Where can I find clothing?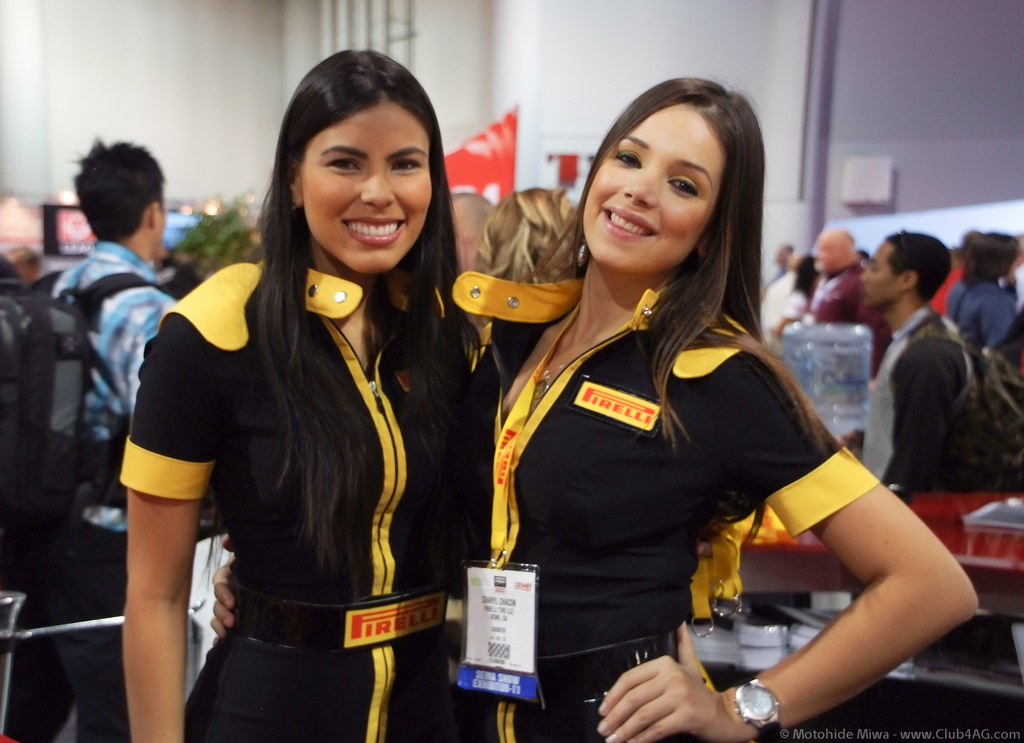
You can find it at <box>788,251,875,382</box>.
